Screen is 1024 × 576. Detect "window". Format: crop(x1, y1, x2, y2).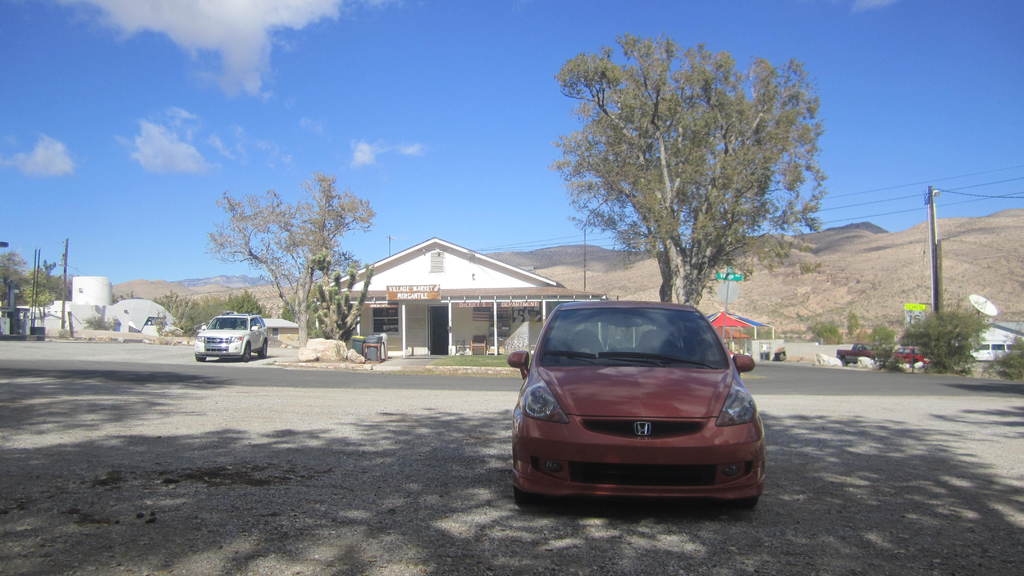
crop(374, 293, 399, 334).
